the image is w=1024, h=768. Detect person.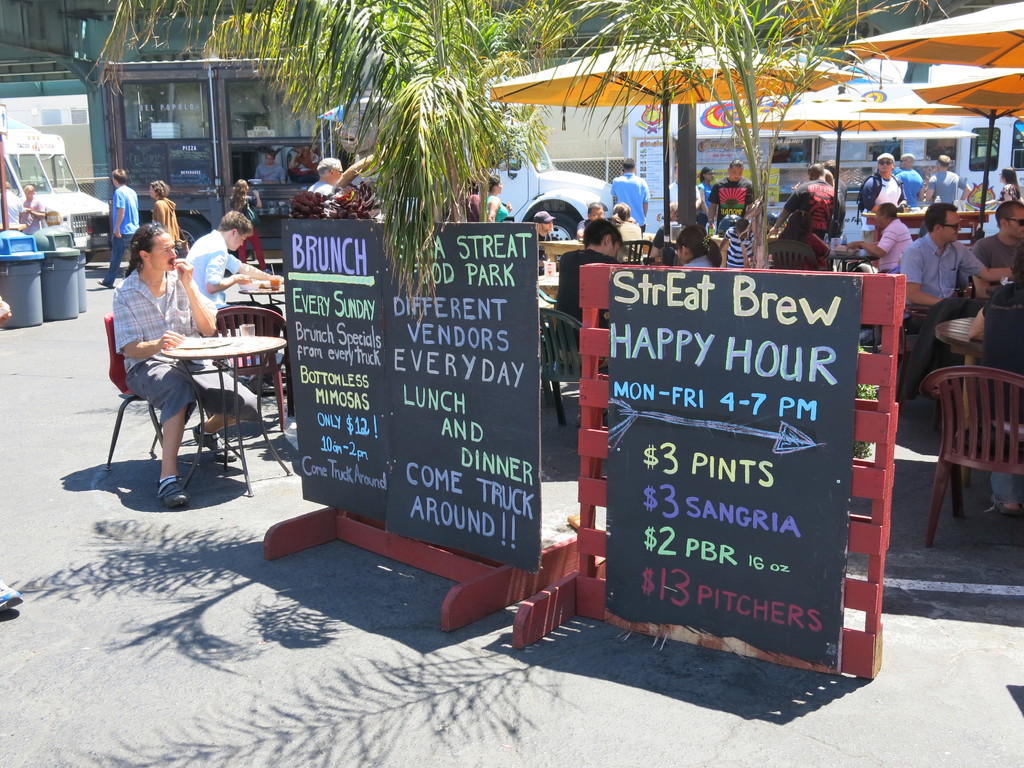
Detection: x1=556, y1=216, x2=636, y2=373.
